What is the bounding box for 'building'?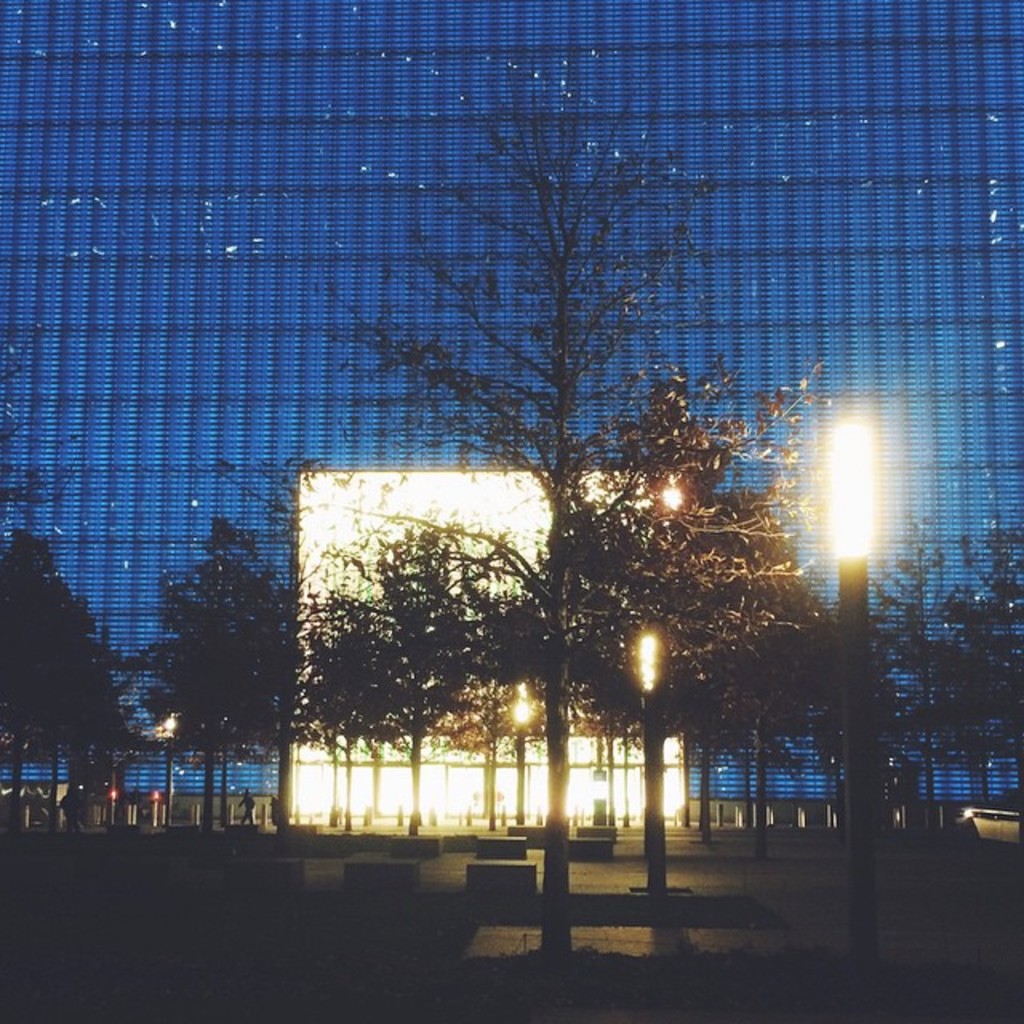
bbox=[0, 0, 1022, 818].
